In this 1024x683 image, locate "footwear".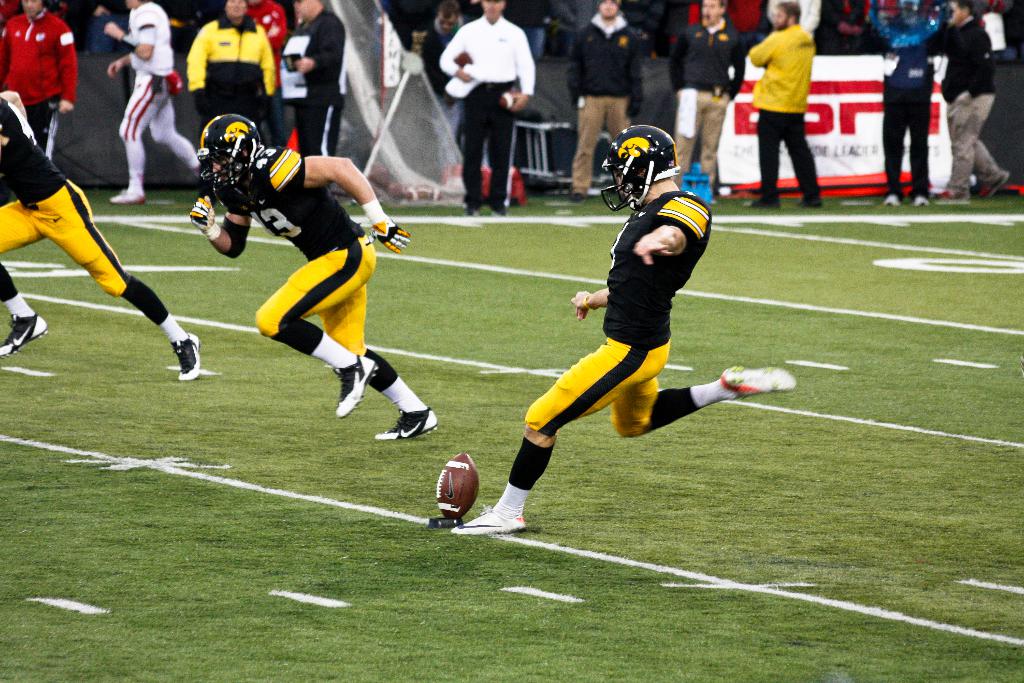
Bounding box: (left=108, top=188, right=146, bottom=207).
